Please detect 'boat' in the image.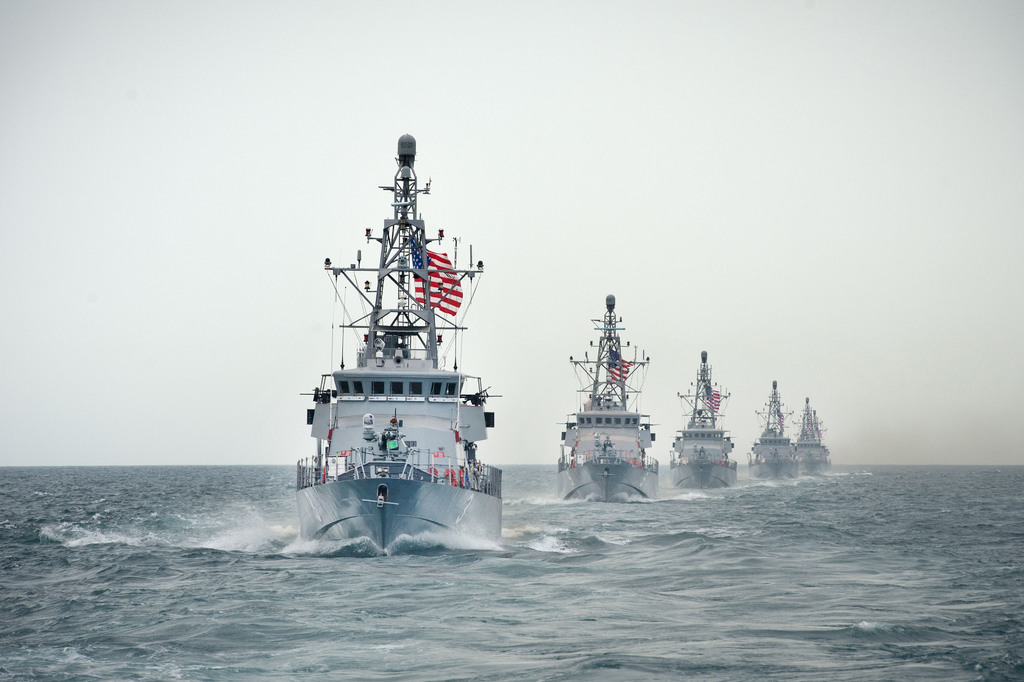
l=561, t=295, r=664, b=503.
